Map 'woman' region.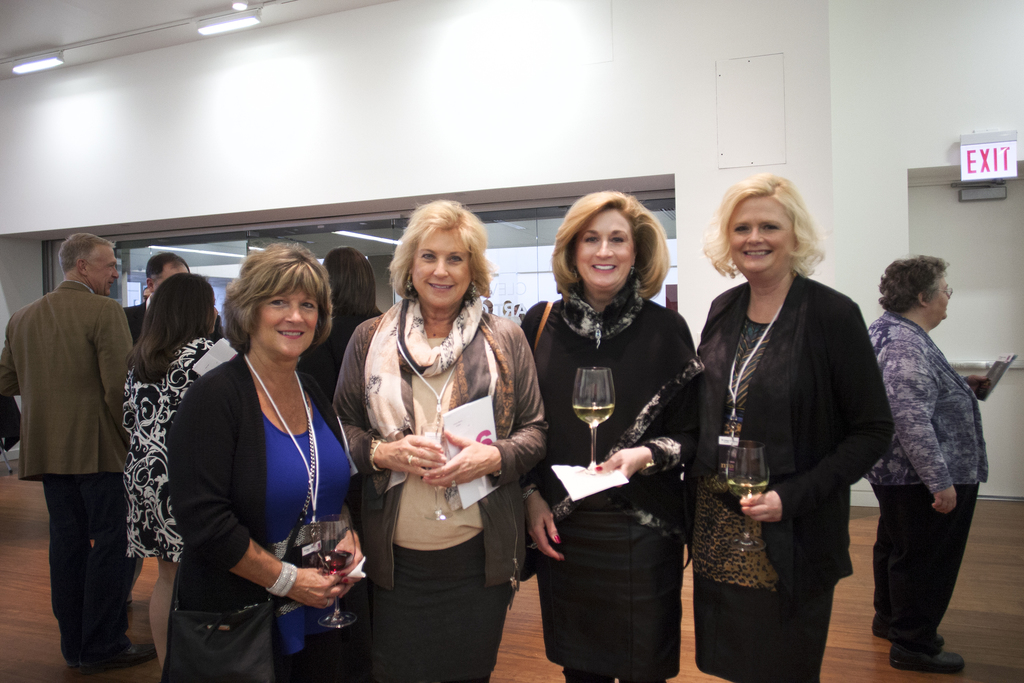
Mapped to (120,267,238,680).
